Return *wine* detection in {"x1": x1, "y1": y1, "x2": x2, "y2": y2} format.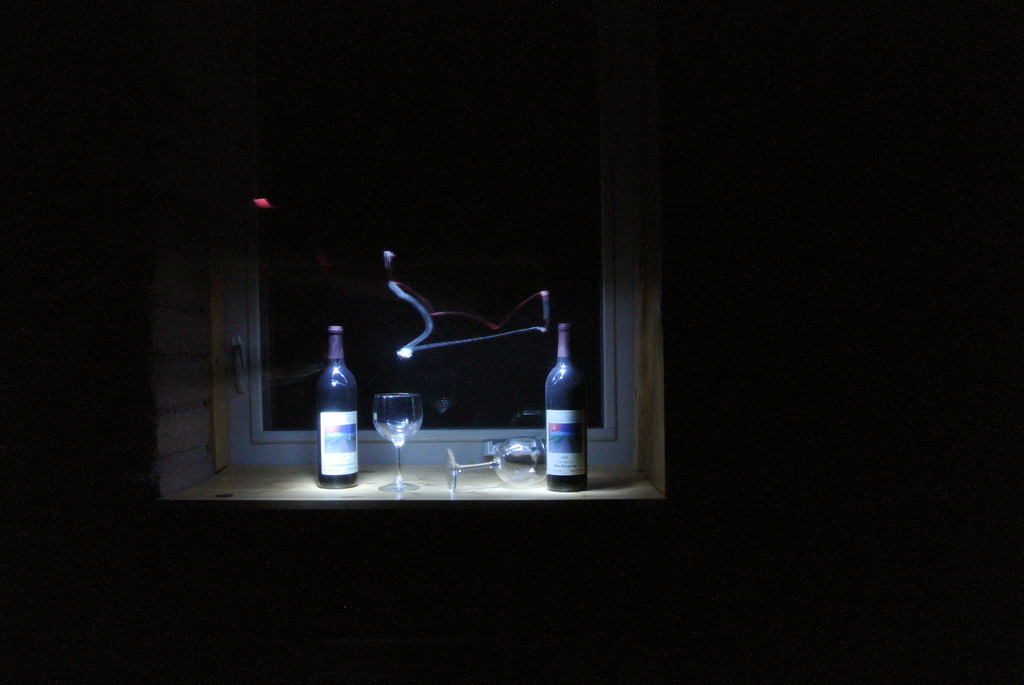
{"x1": 546, "y1": 324, "x2": 588, "y2": 491}.
